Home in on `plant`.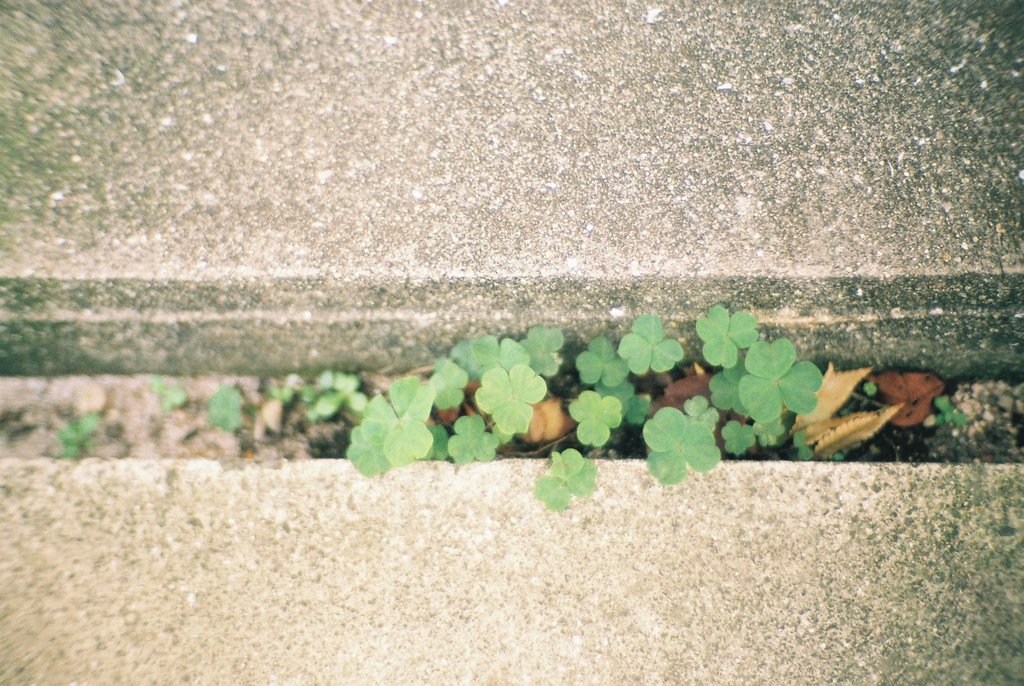
Homed in at x1=285, y1=345, x2=367, y2=452.
